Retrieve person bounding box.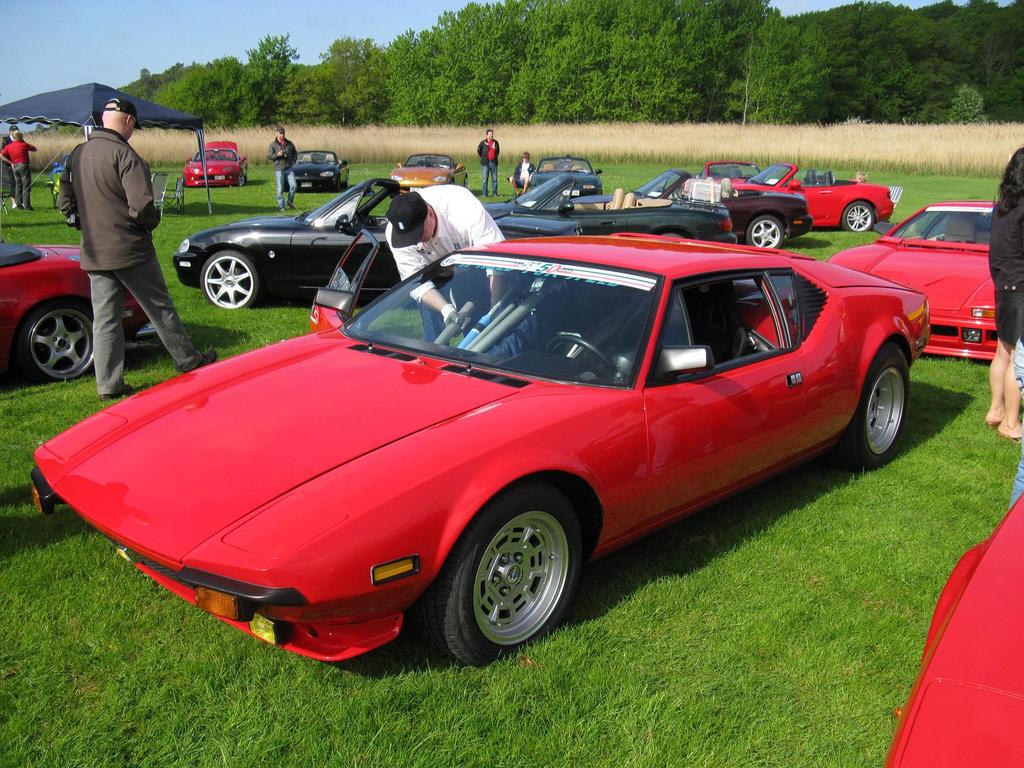
Bounding box: crop(380, 187, 508, 340).
